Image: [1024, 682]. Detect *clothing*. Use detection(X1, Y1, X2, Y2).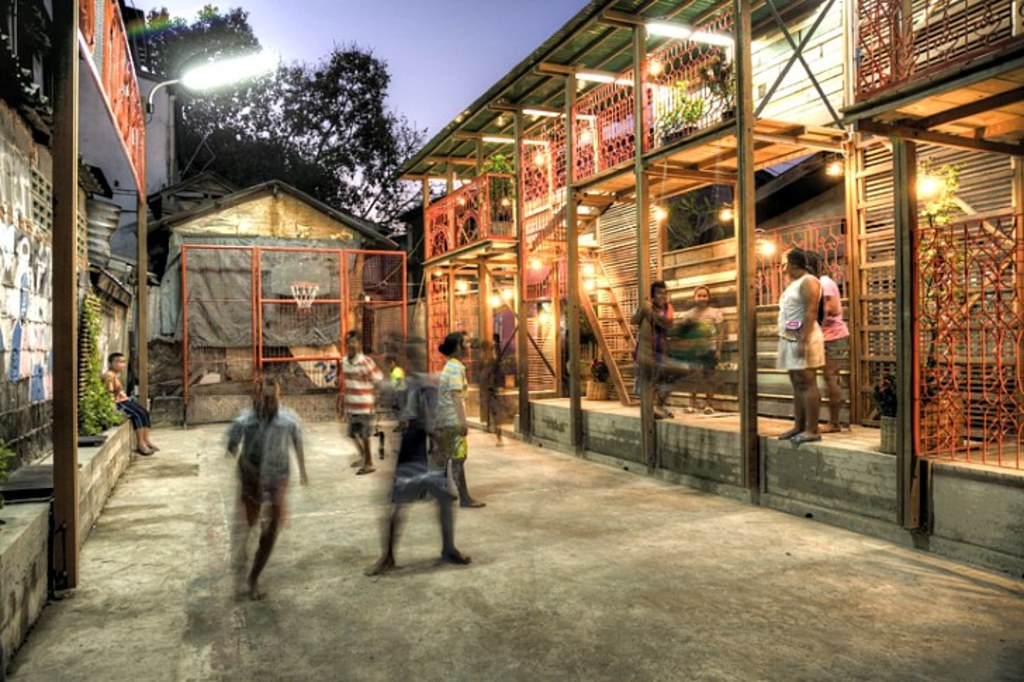
detection(387, 371, 461, 508).
